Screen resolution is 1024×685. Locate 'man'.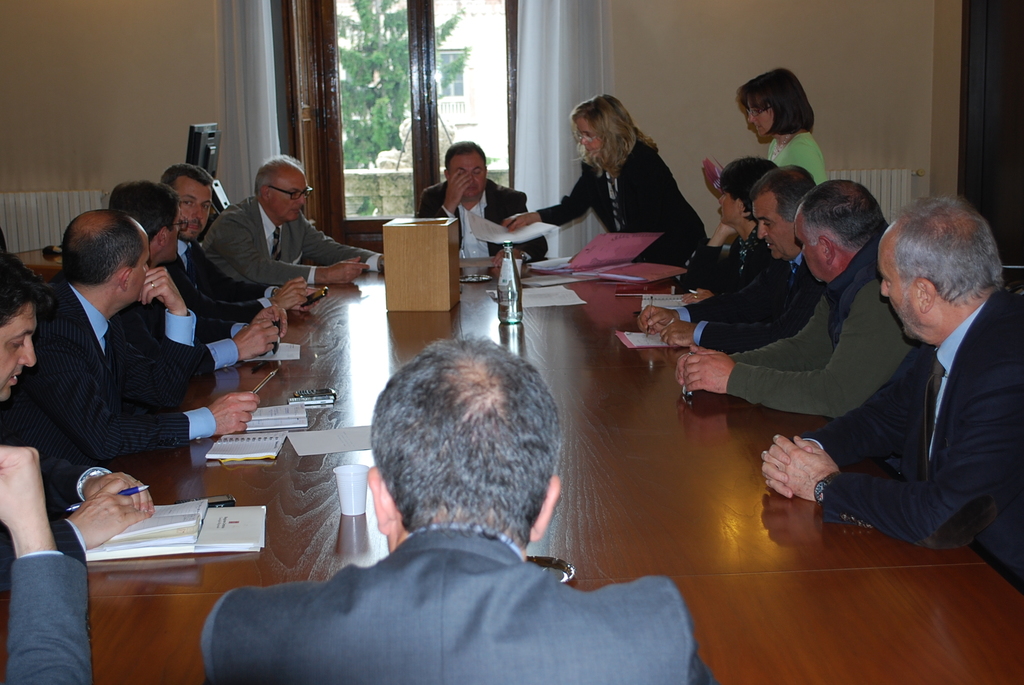
bbox(636, 167, 824, 353).
